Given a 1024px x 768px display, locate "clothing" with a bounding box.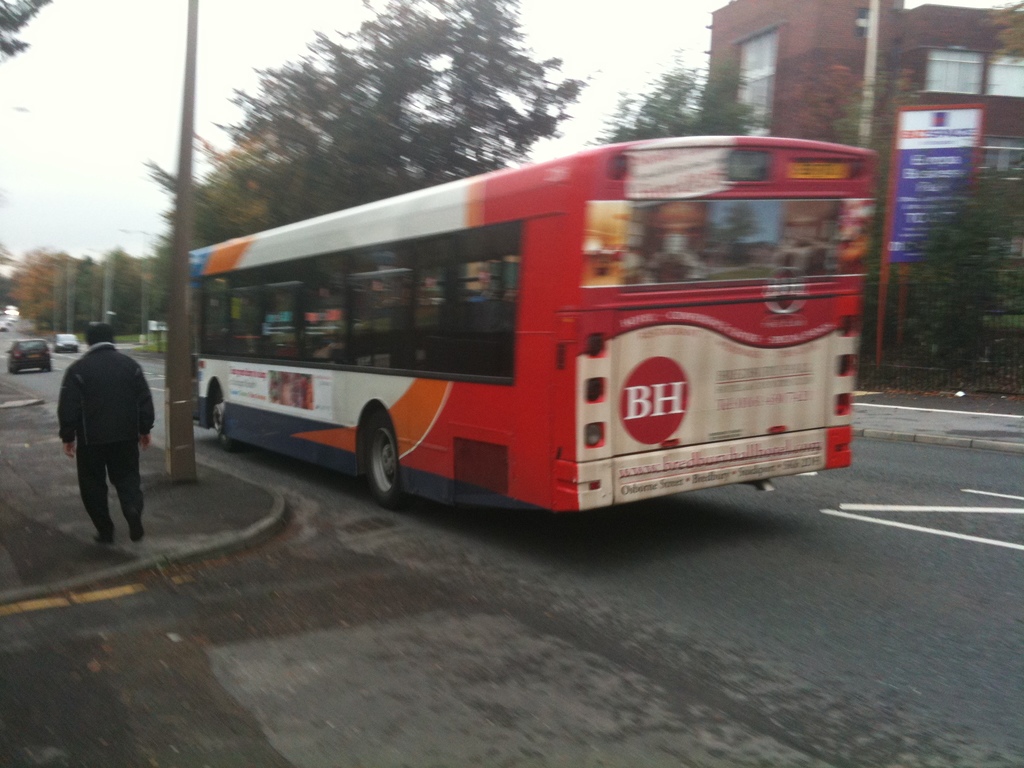
Located: 56:319:144:540.
